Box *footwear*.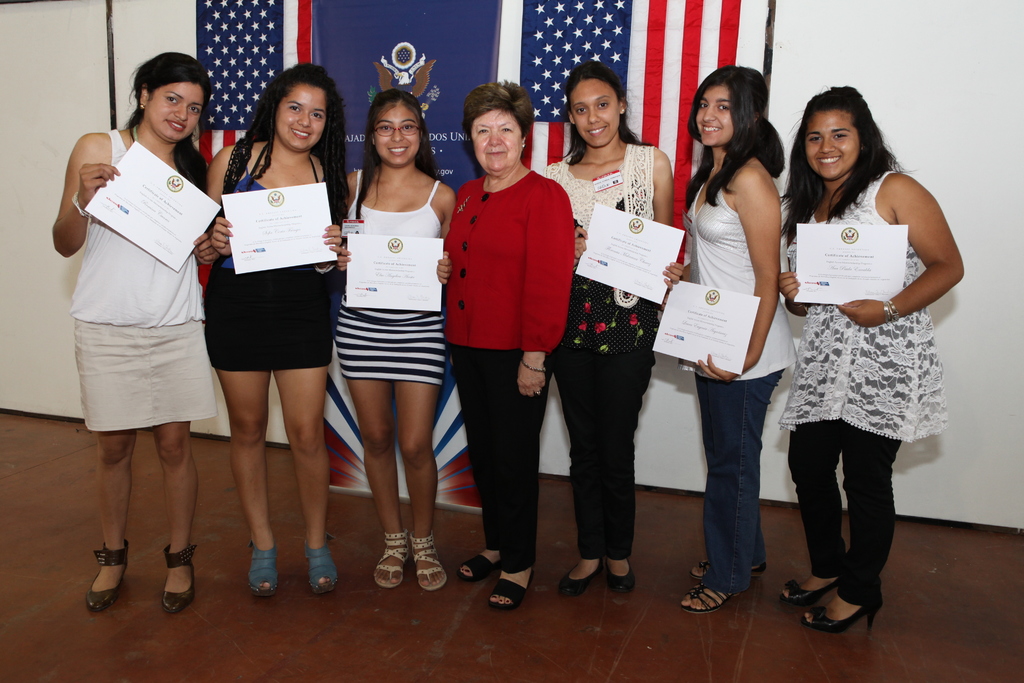
(571, 539, 605, 598).
